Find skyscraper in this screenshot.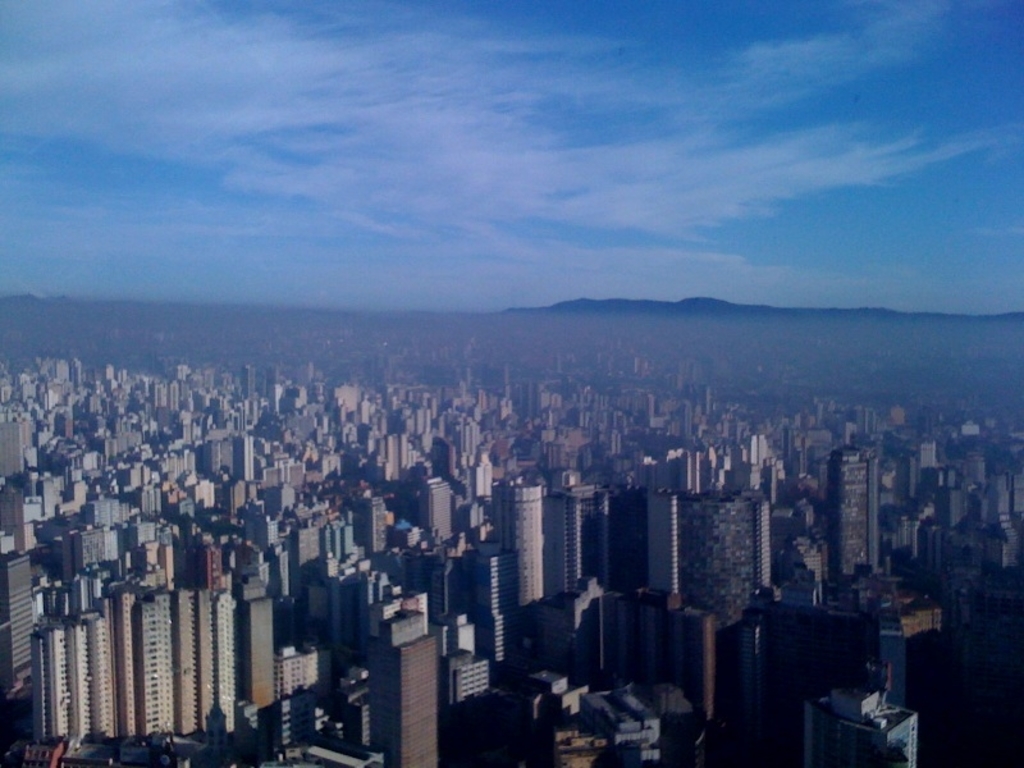
The bounding box for skyscraper is pyautogui.locateOnScreen(364, 607, 436, 763).
